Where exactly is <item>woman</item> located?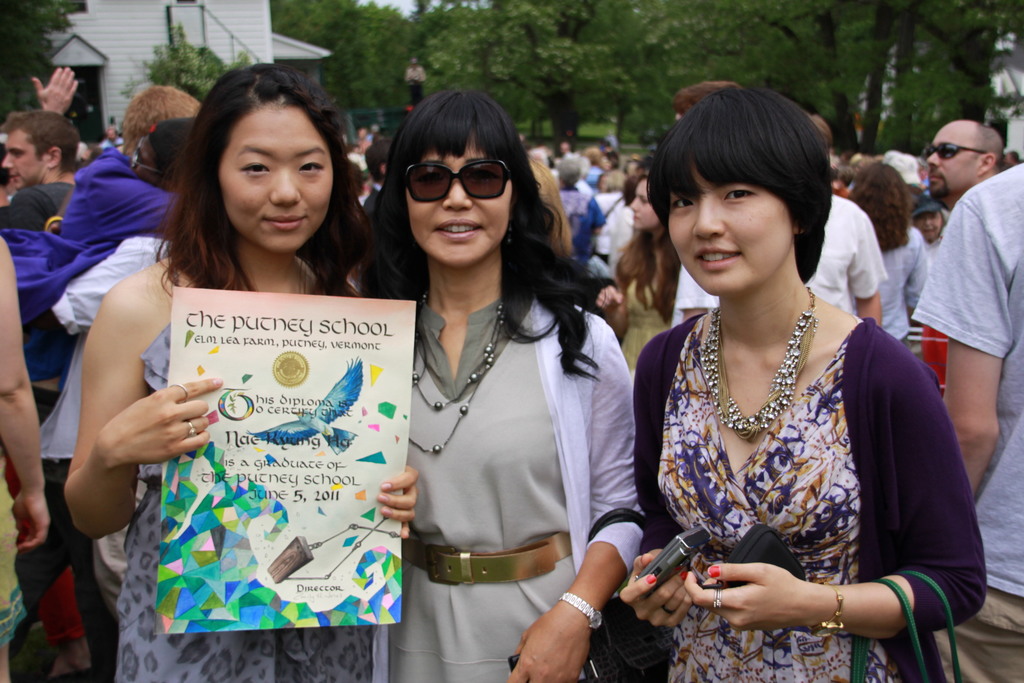
Its bounding box is 358,89,645,682.
